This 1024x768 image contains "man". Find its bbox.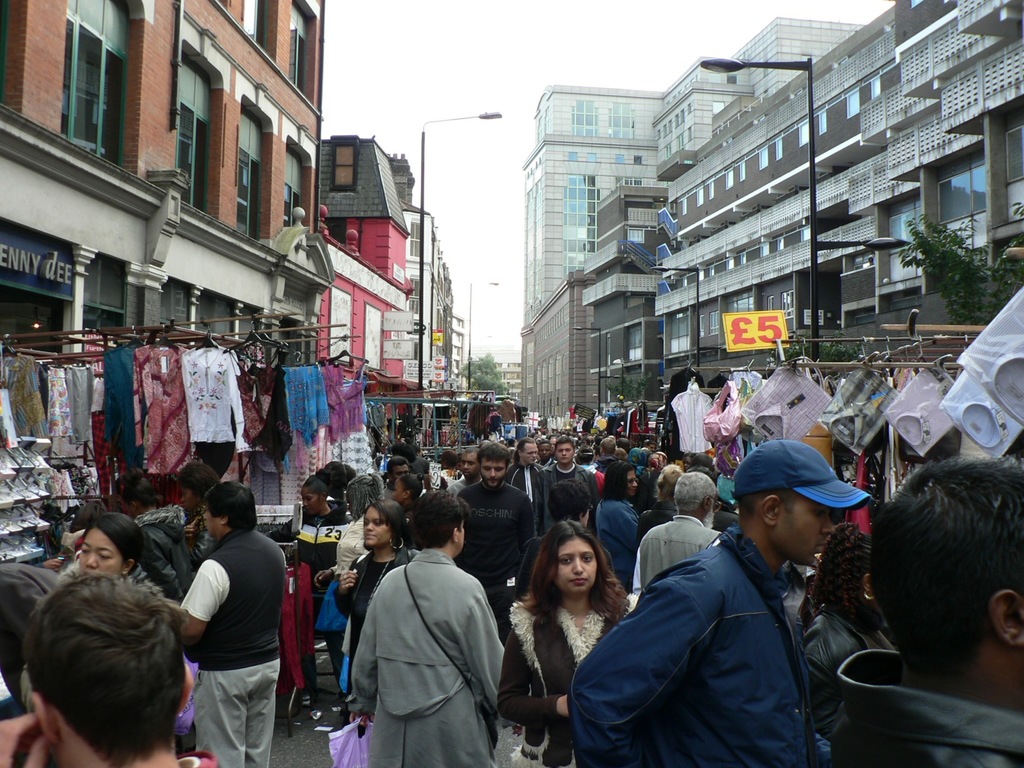
836:460:1023:767.
